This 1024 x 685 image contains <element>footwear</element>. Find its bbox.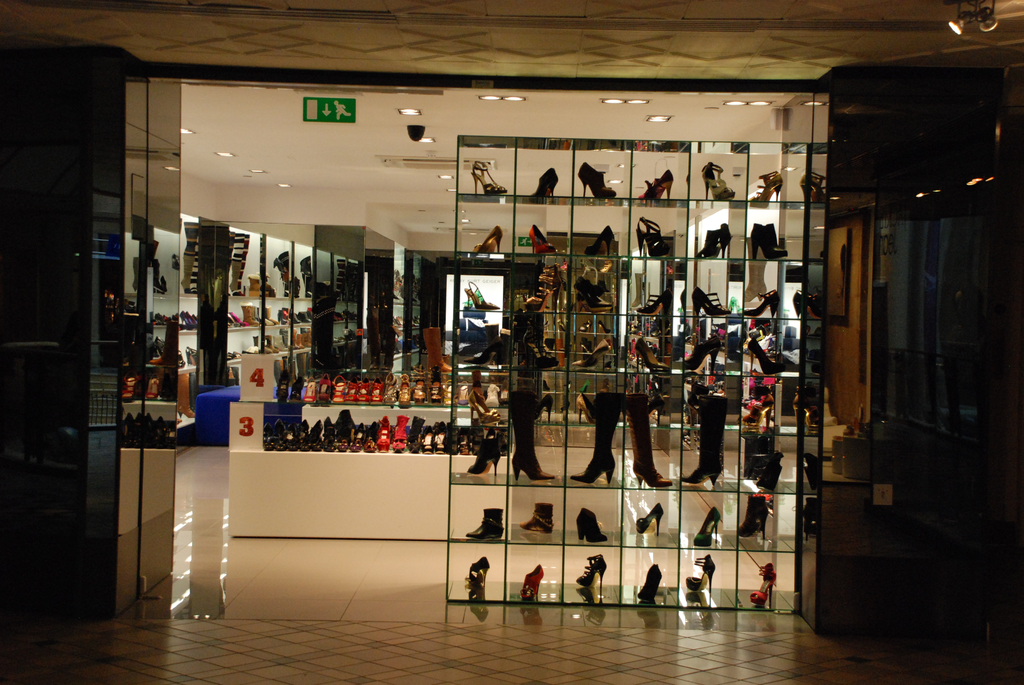
(left=275, top=366, right=289, bottom=398).
